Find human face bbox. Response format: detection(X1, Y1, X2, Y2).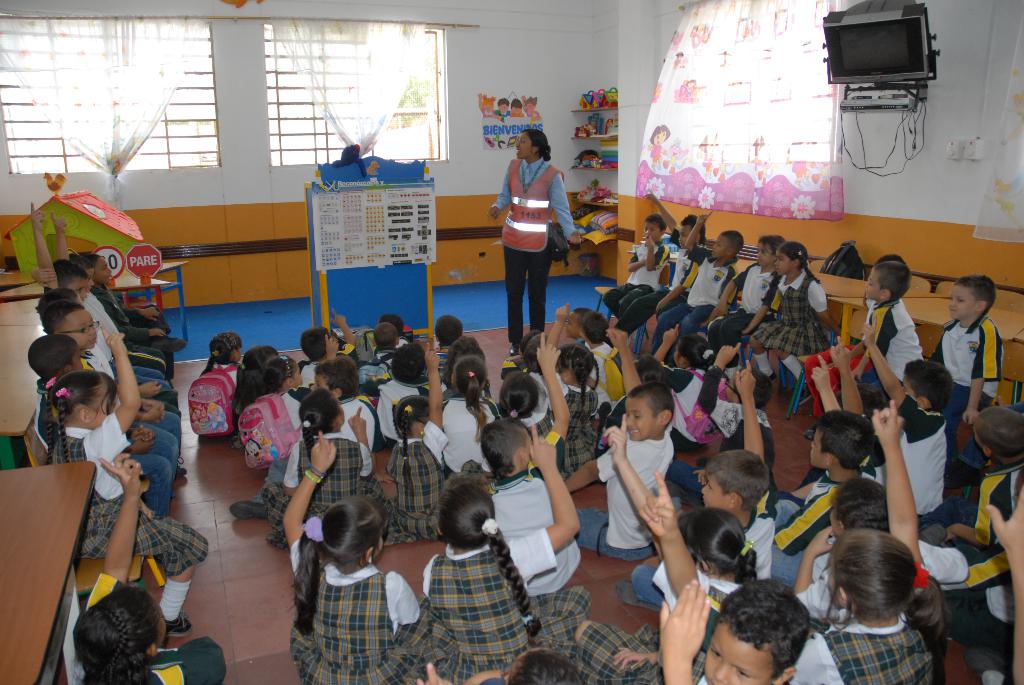
detection(564, 311, 579, 337).
